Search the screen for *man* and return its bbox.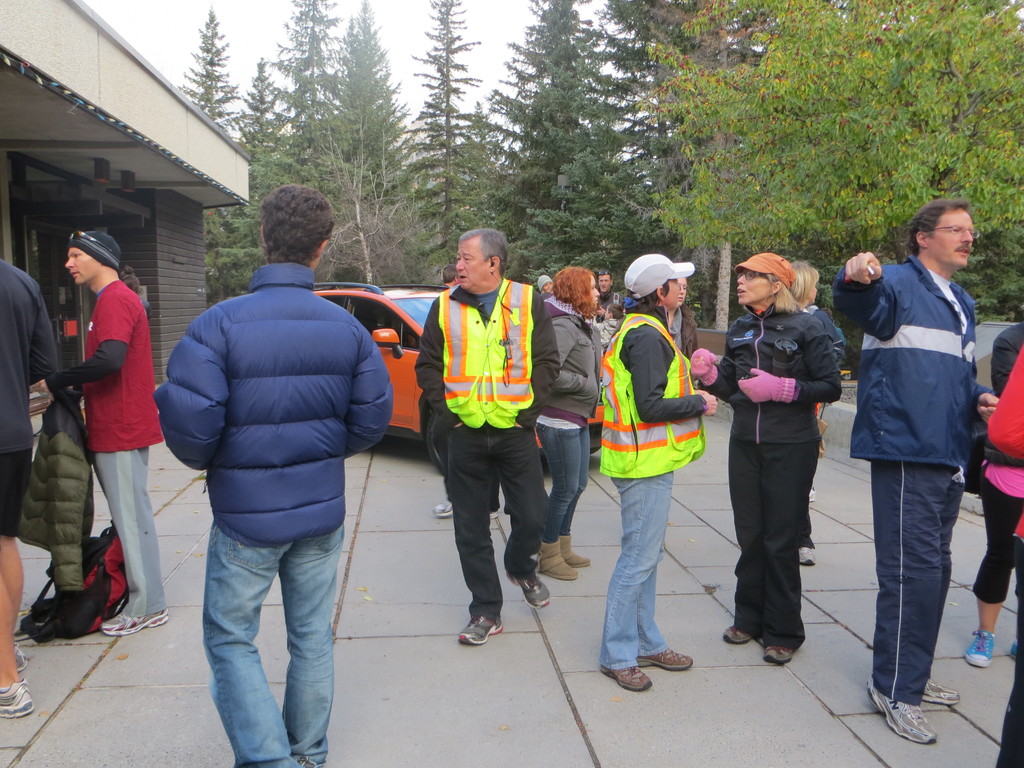
Found: <box>47,228,163,635</box>.
